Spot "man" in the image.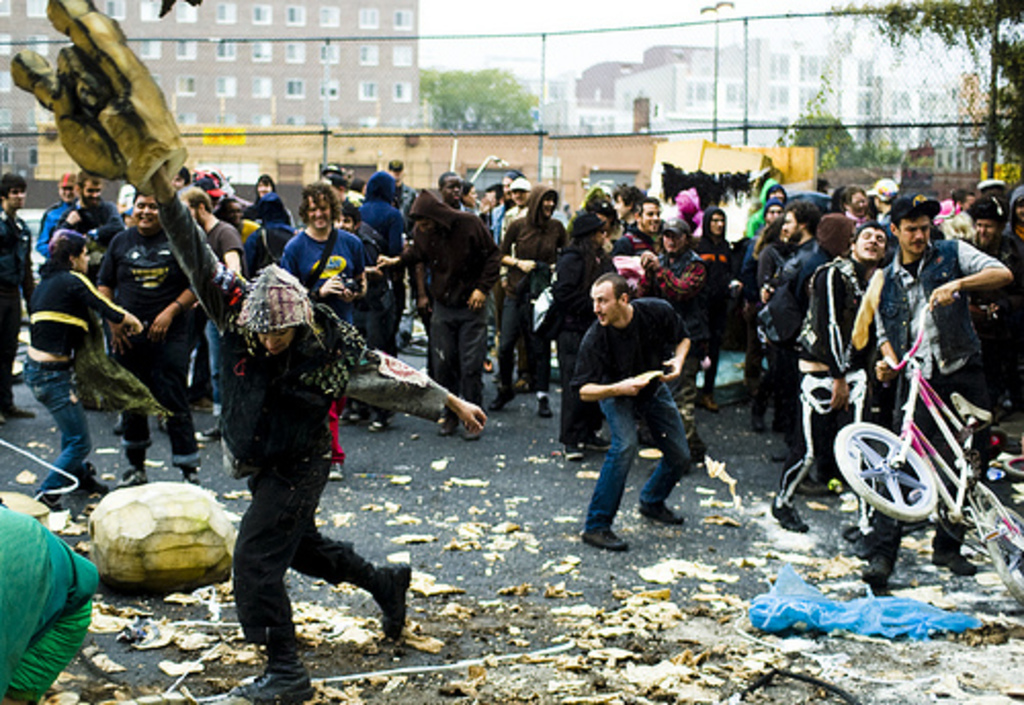
"man" found at <region>365, 166, 416, 424</region>.
